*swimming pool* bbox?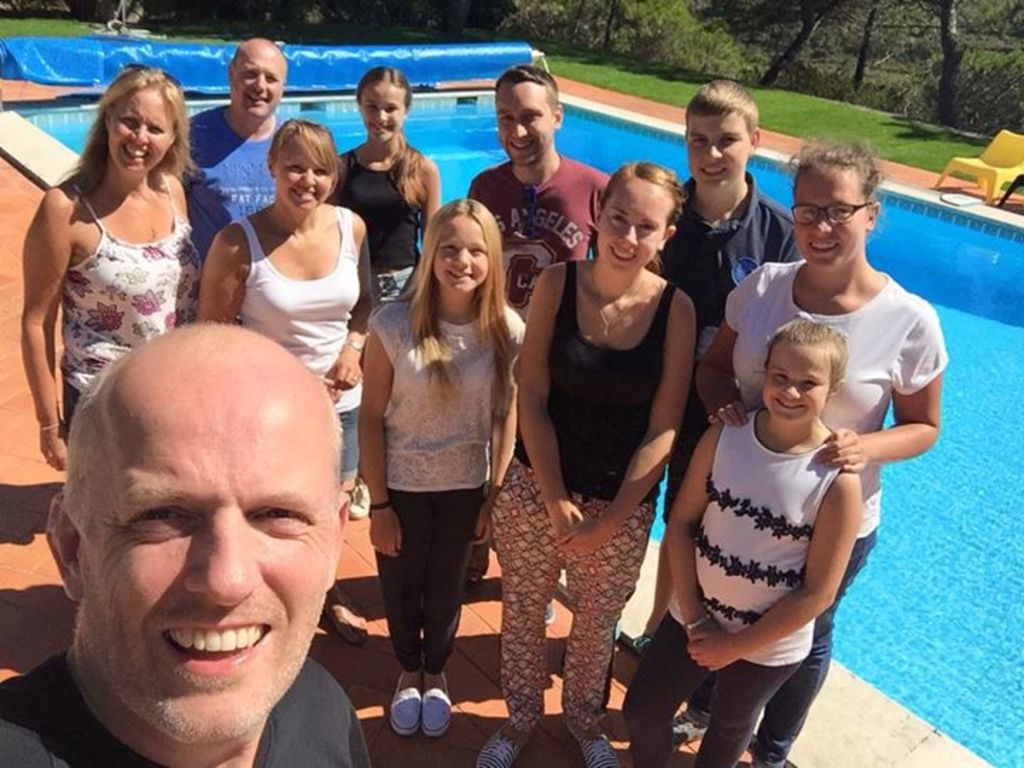
pyautogui.locateOnScreen(0, 91, 1023, 767)
